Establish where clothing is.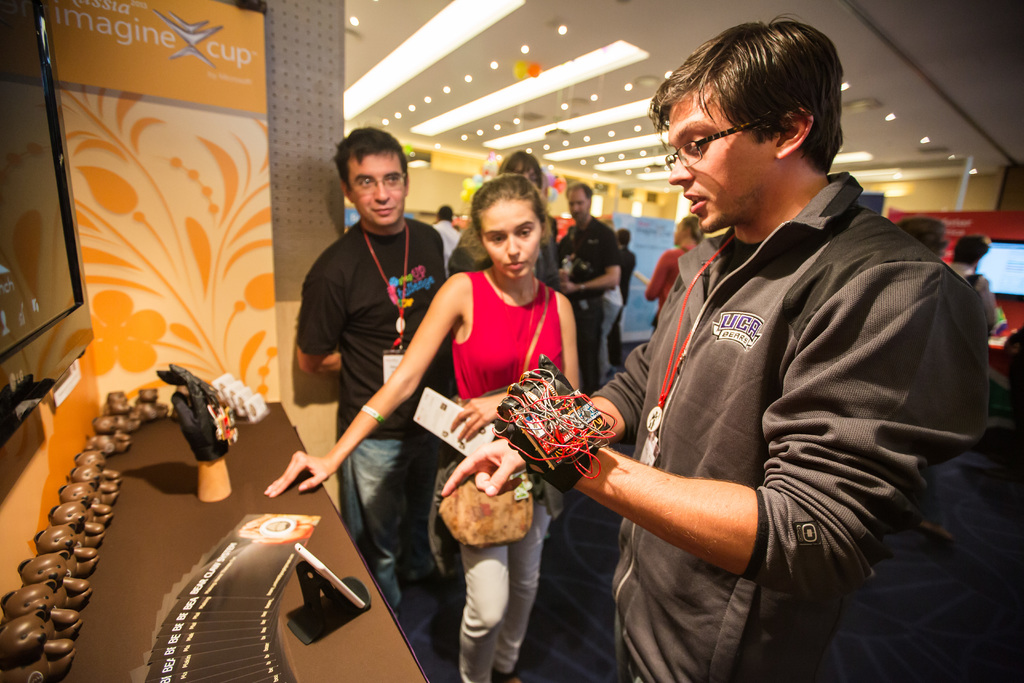
Established at locate(292, 224, 446, 609).
